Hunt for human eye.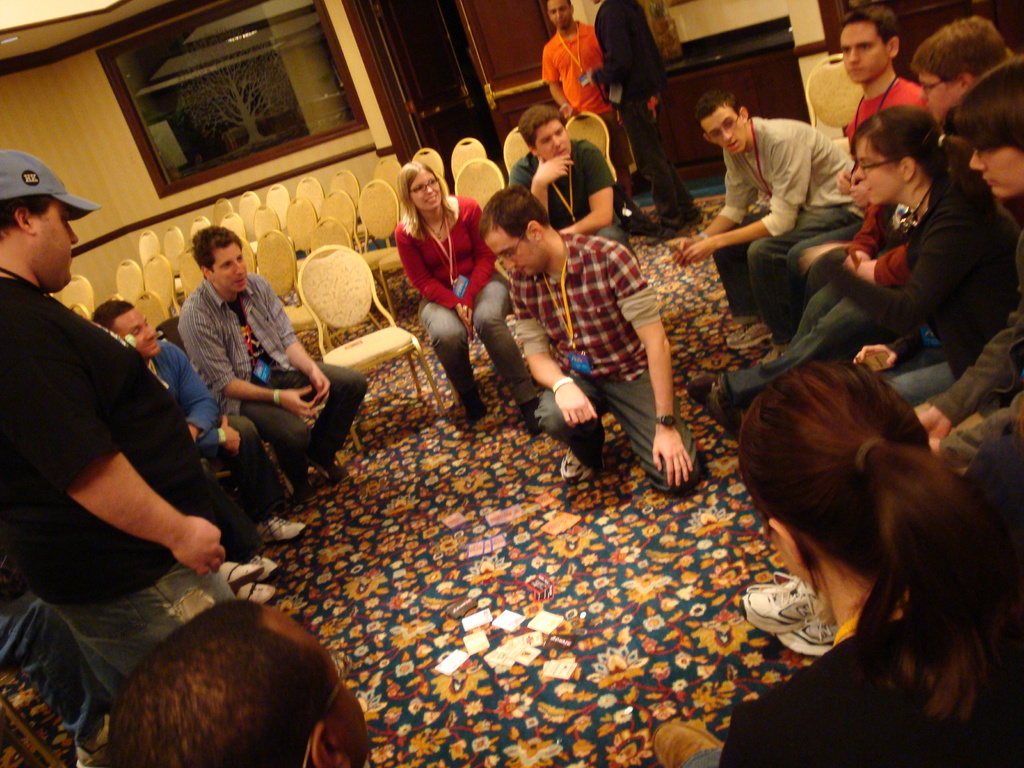
Hunted down at select_region(57, 213, 73, 222).
